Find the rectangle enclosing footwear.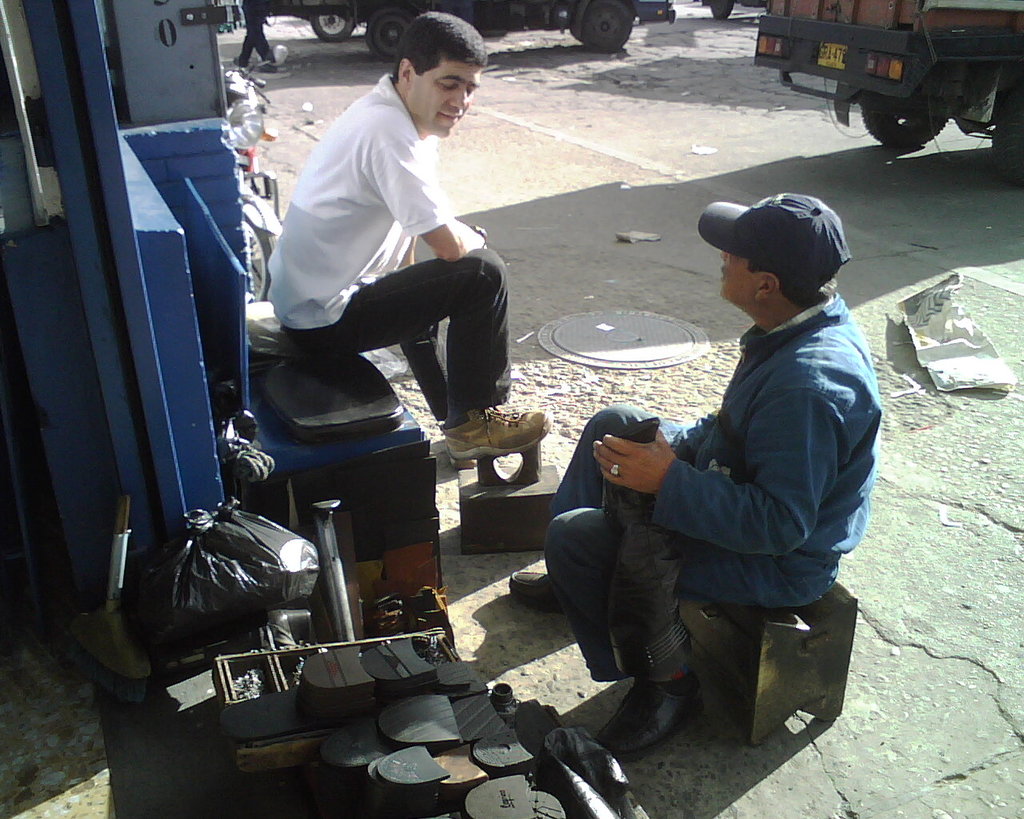
rect(509, 574, 583, 611).
